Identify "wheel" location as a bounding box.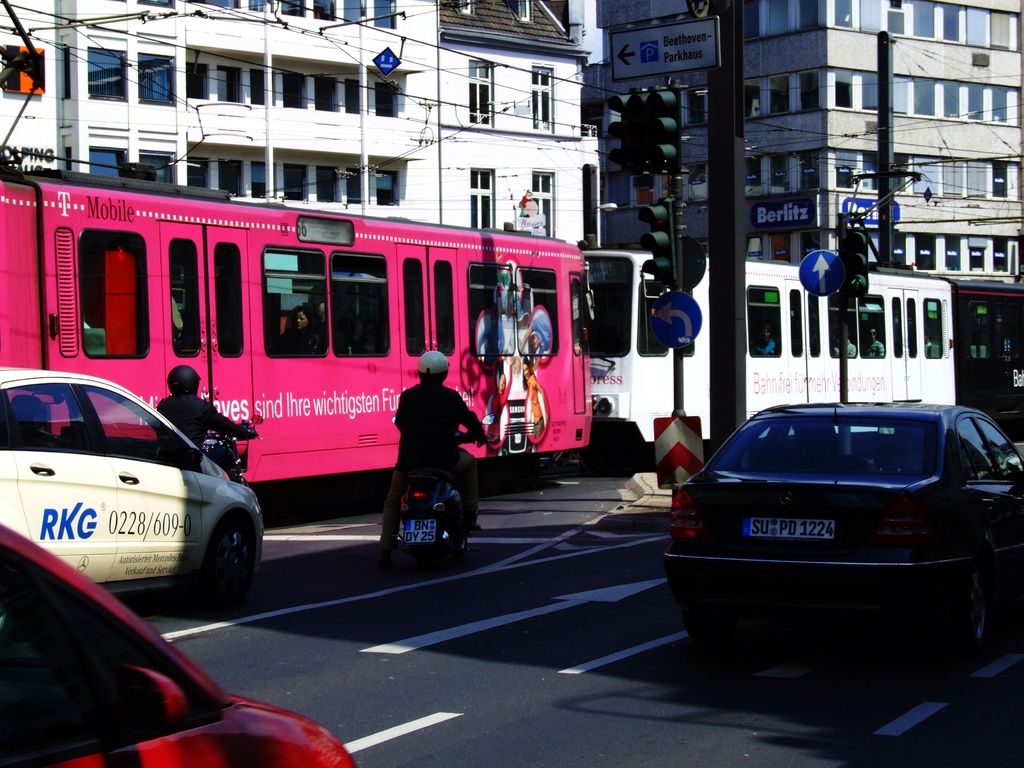
947:561:992:651.
